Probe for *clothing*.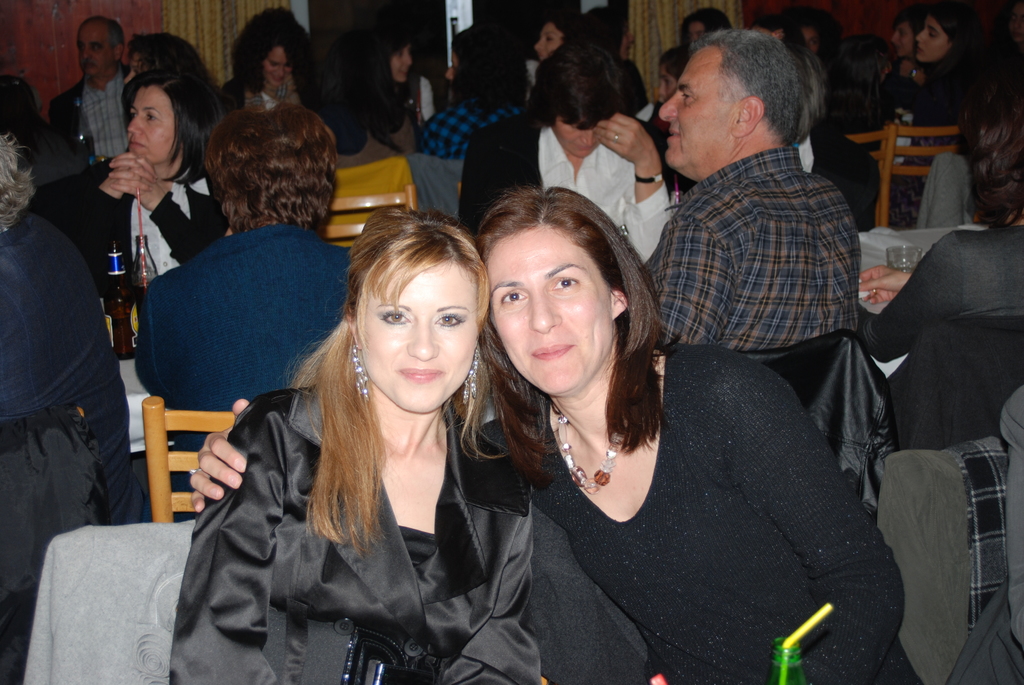
Probe result: region(184, 385, 532, 684).
